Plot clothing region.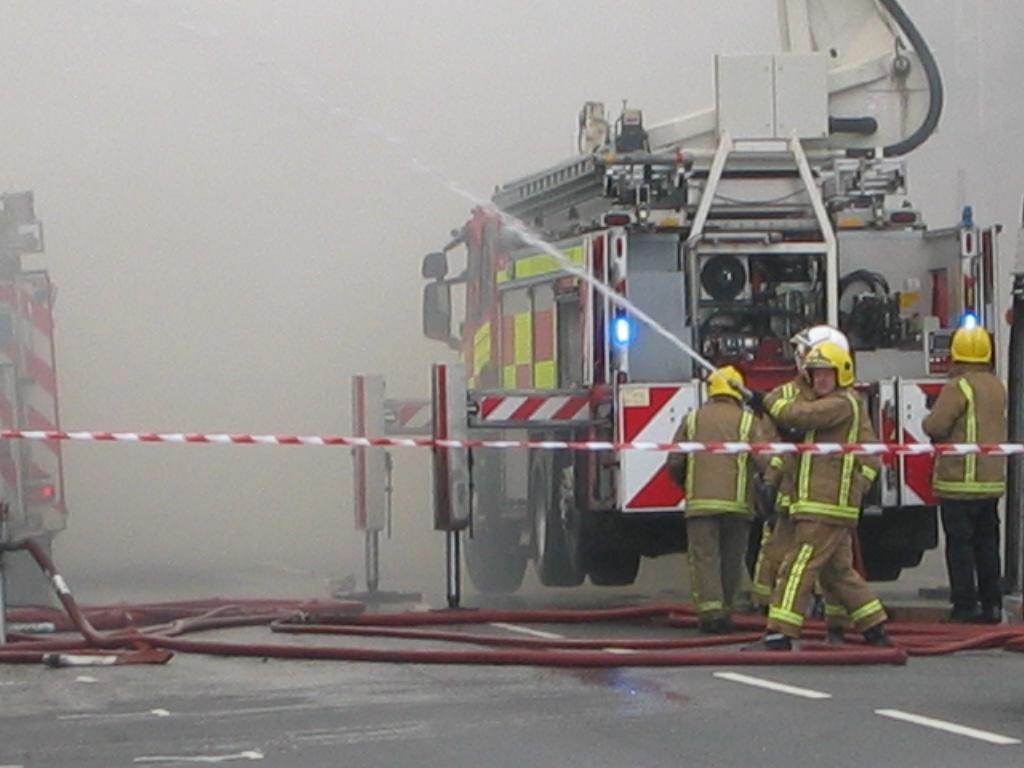
Plotted at <bbox>923, 361, 1009, 497</bbox>.
